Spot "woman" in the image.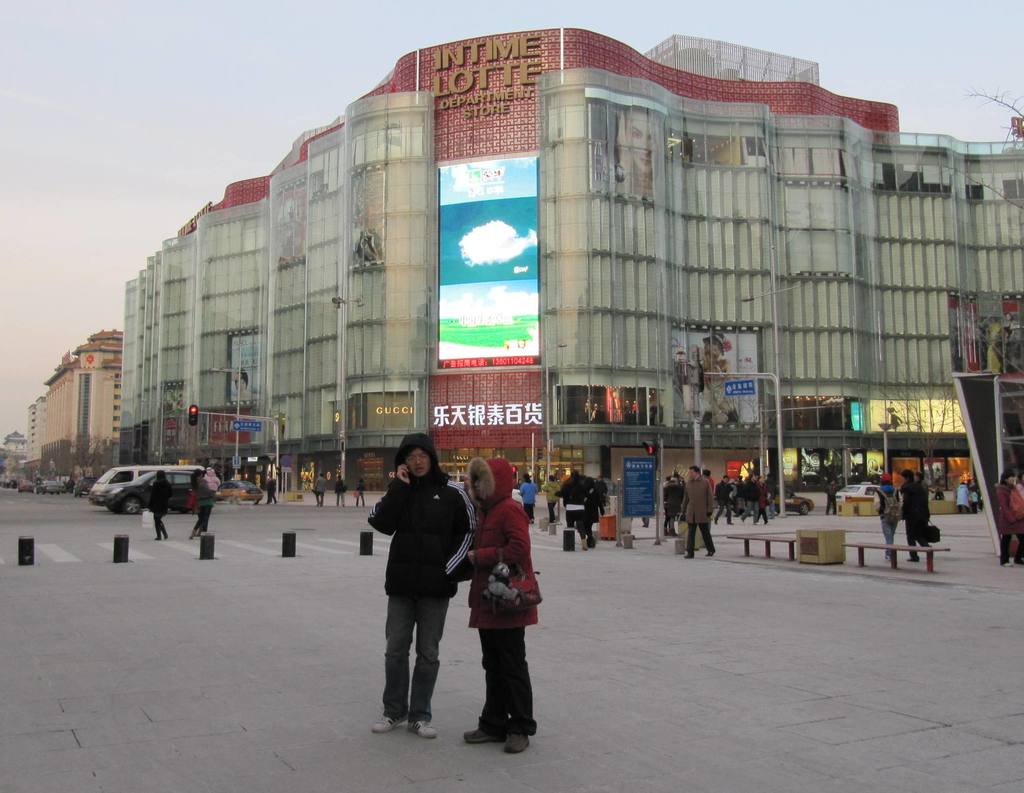
"woman" found at x1=145 y1=468 x2=168 y2=538.
